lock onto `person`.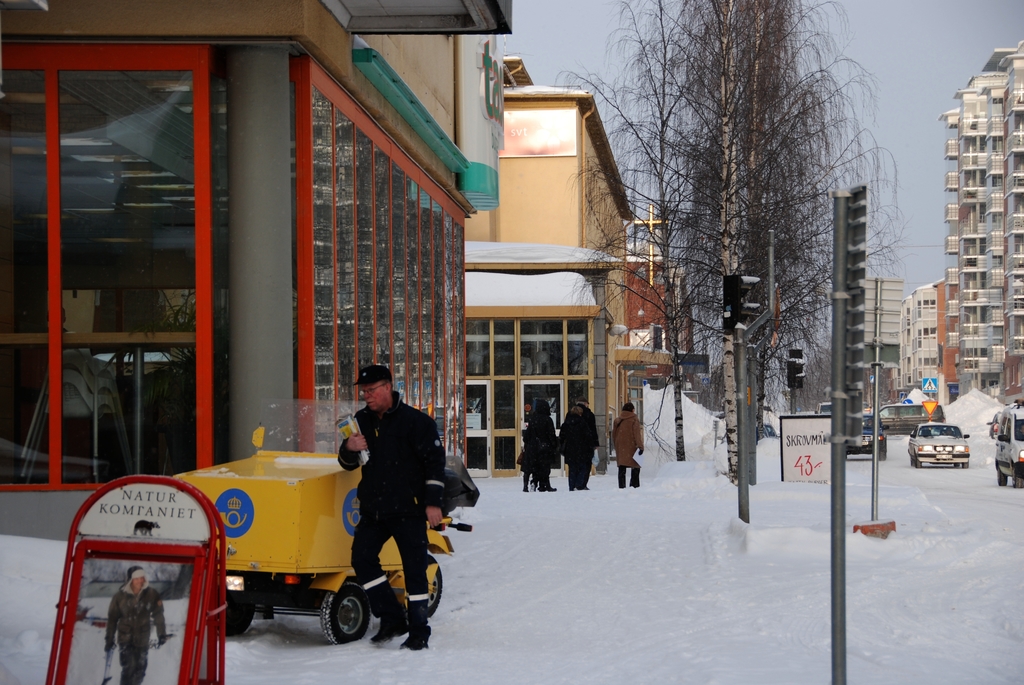
Locked: [left=323, top=375, right=438, bottom=645].
